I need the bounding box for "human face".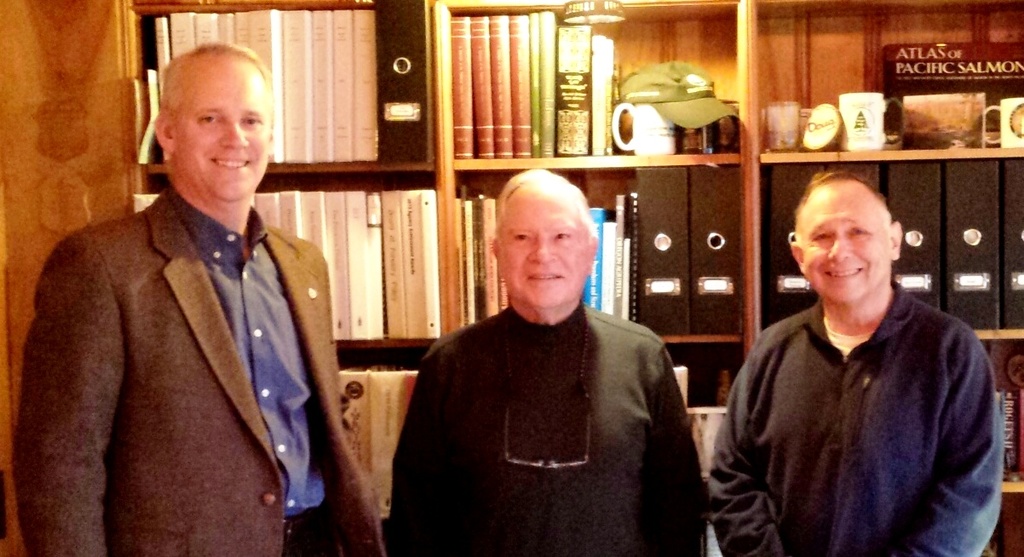
Here it is: pyautogui.locateOnScreen(502, 192, 590, 307).
